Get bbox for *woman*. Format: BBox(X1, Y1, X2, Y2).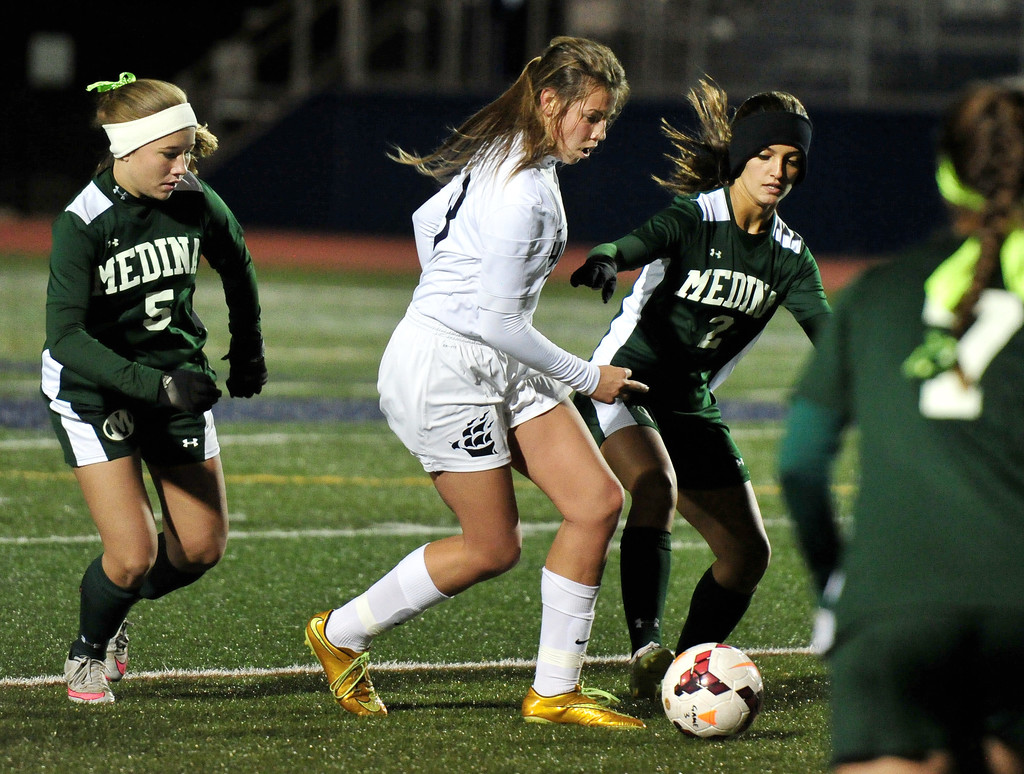
BBox(346, 35, 678, 727).
